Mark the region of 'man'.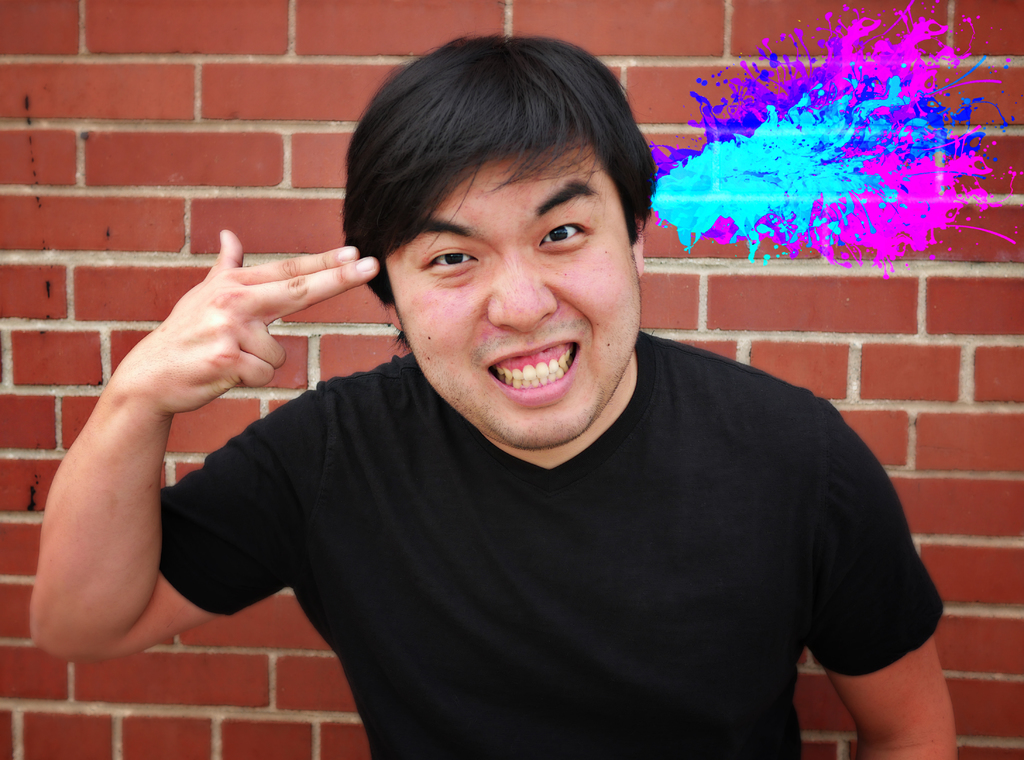
Region: (x1=78, y1=49, x2=973, y2=747).
